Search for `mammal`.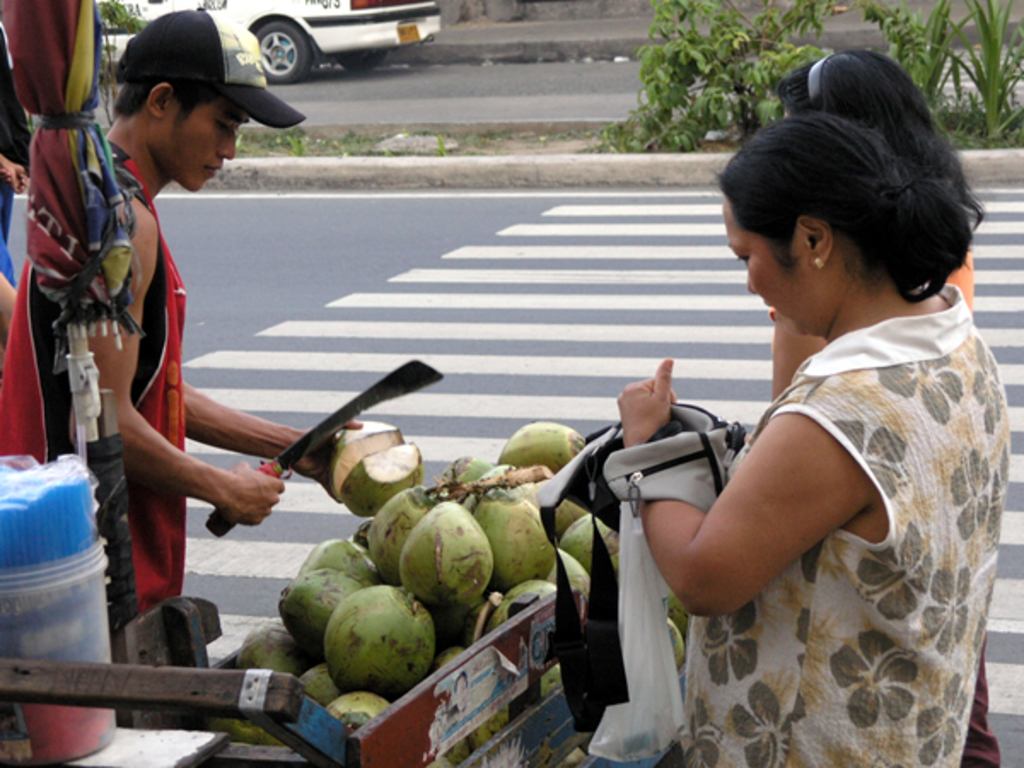
Found at <bbox>766, 43, 1010, 766</bbox>.
